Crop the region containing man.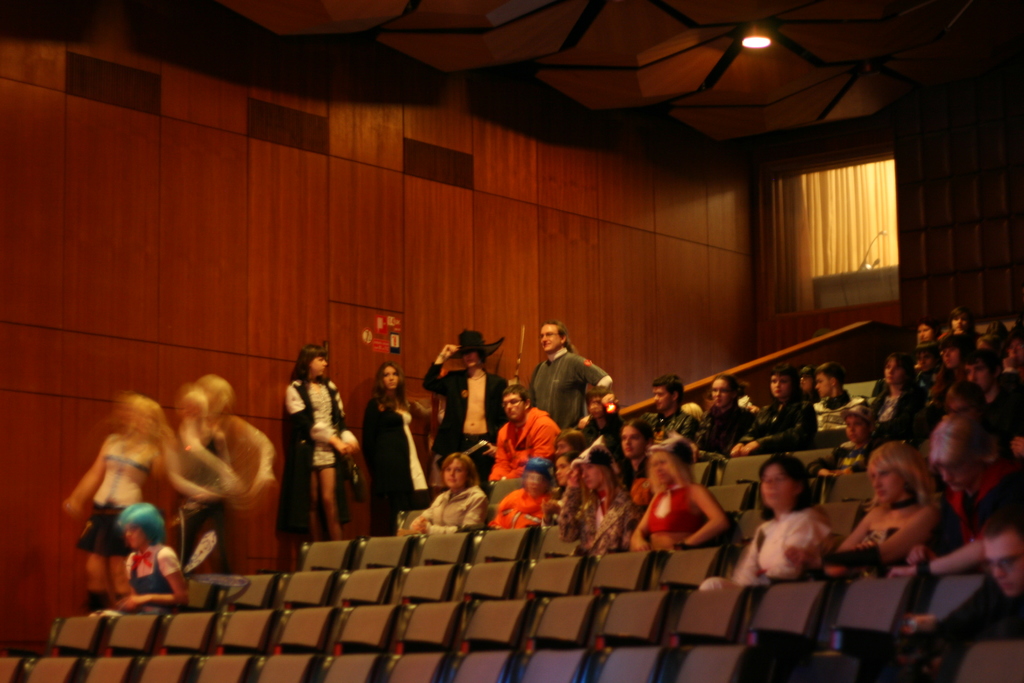
Crop region: x1=927, y1=411, x2=1023, y2=543.
